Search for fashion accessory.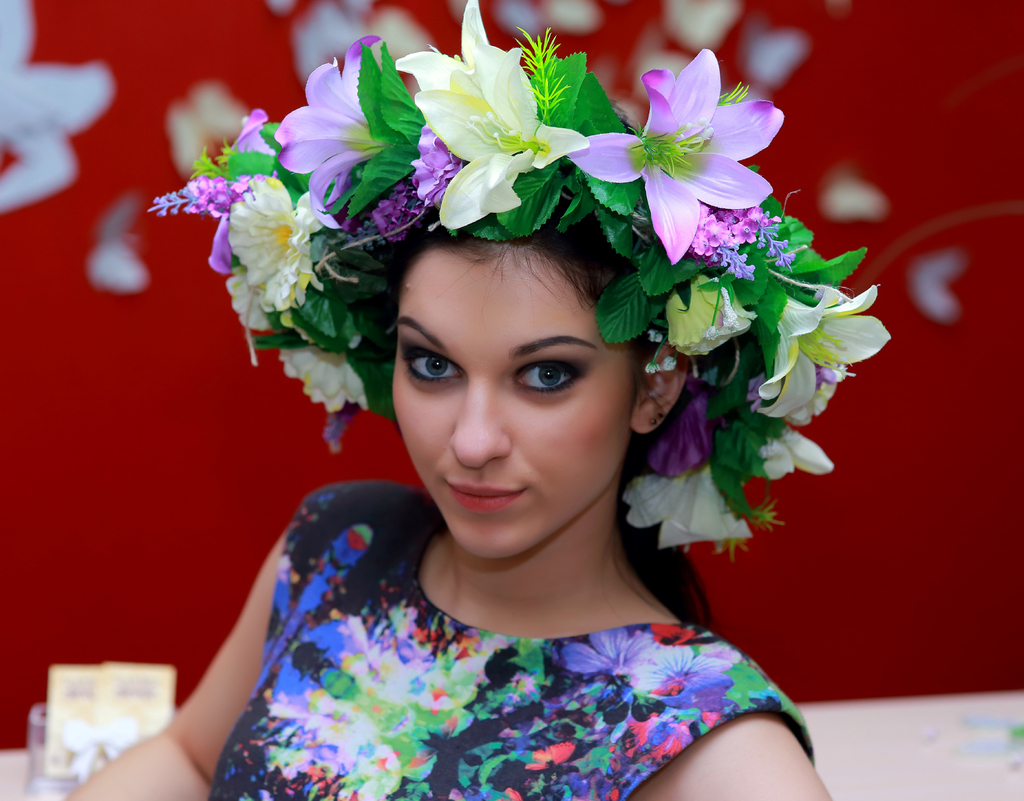
Found at 143 0 892 559.
